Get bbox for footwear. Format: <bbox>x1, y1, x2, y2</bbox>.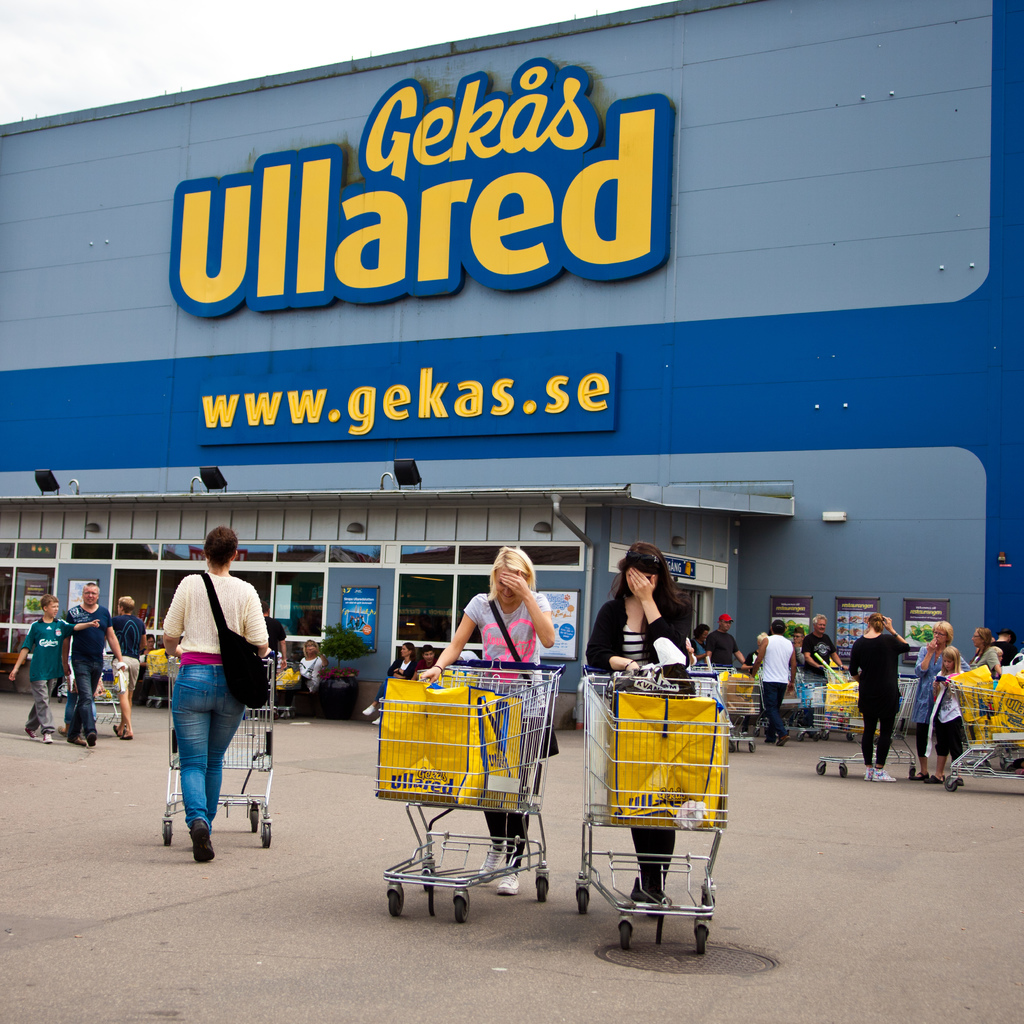
<bbox>44, 727, 54, 745</bbox>.
